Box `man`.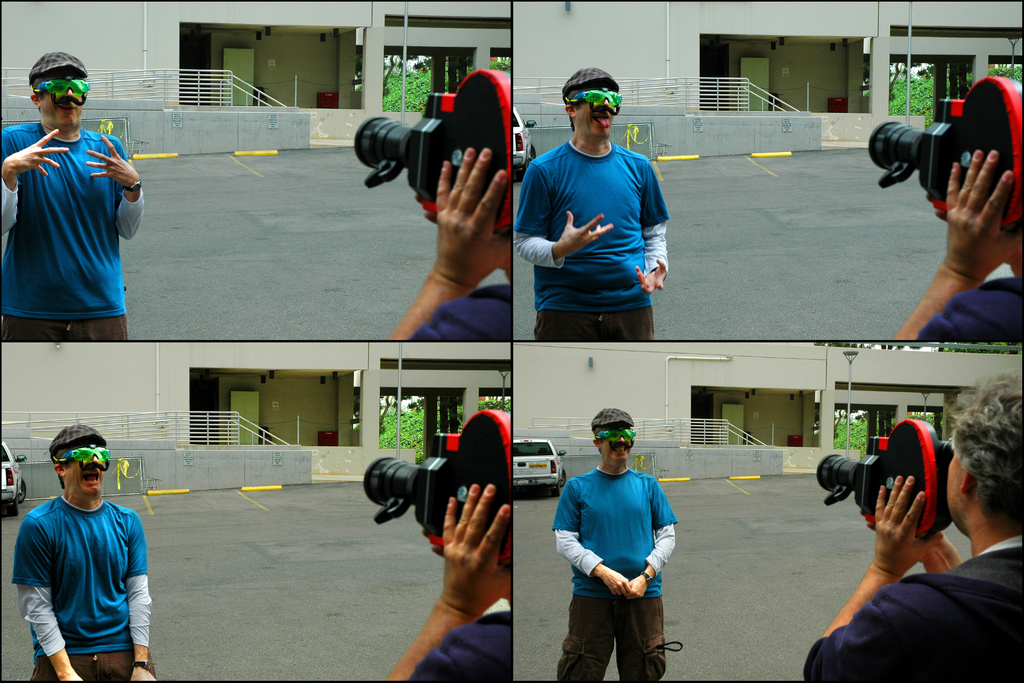
897/143/1023/342.
